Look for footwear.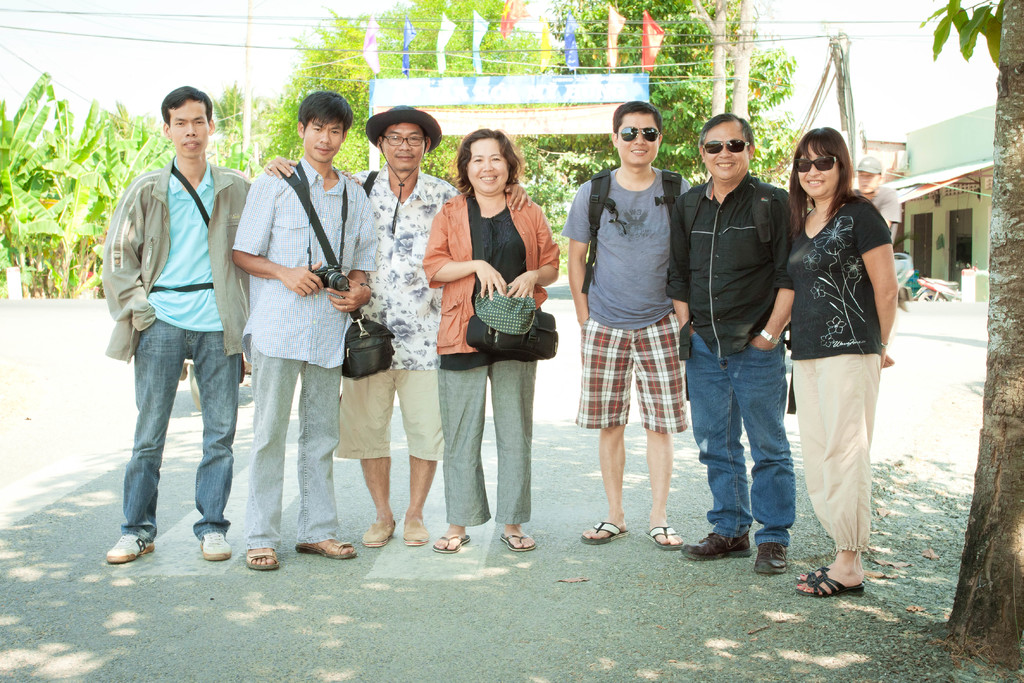
Found: l=104, t=534, r=156, b=565.
